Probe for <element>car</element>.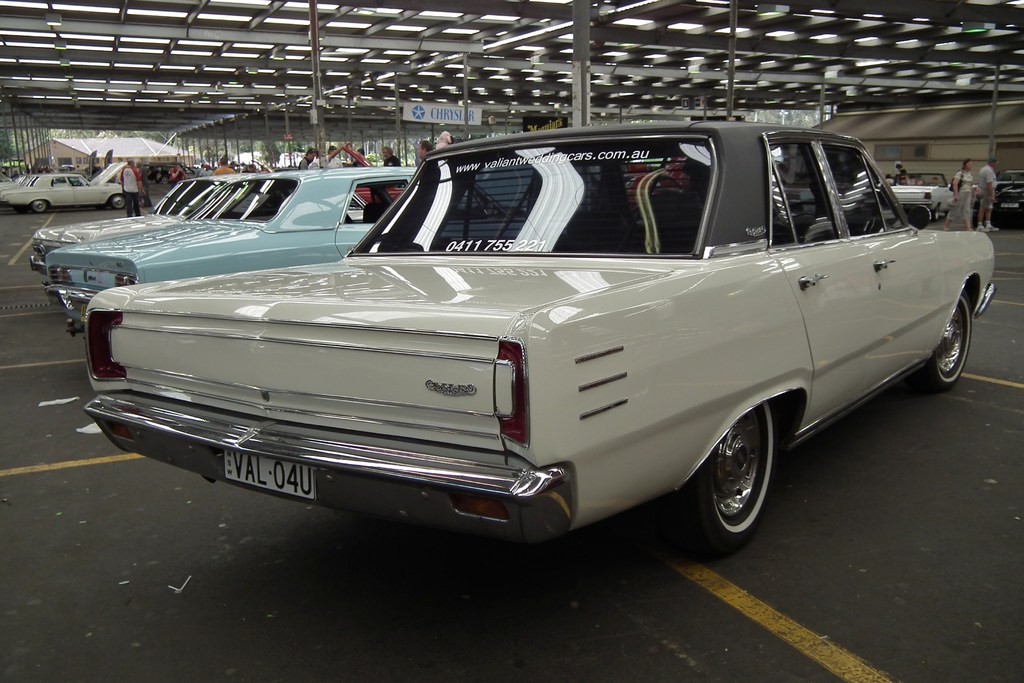
Probe result: select_region(42, 162, 521, 340).
